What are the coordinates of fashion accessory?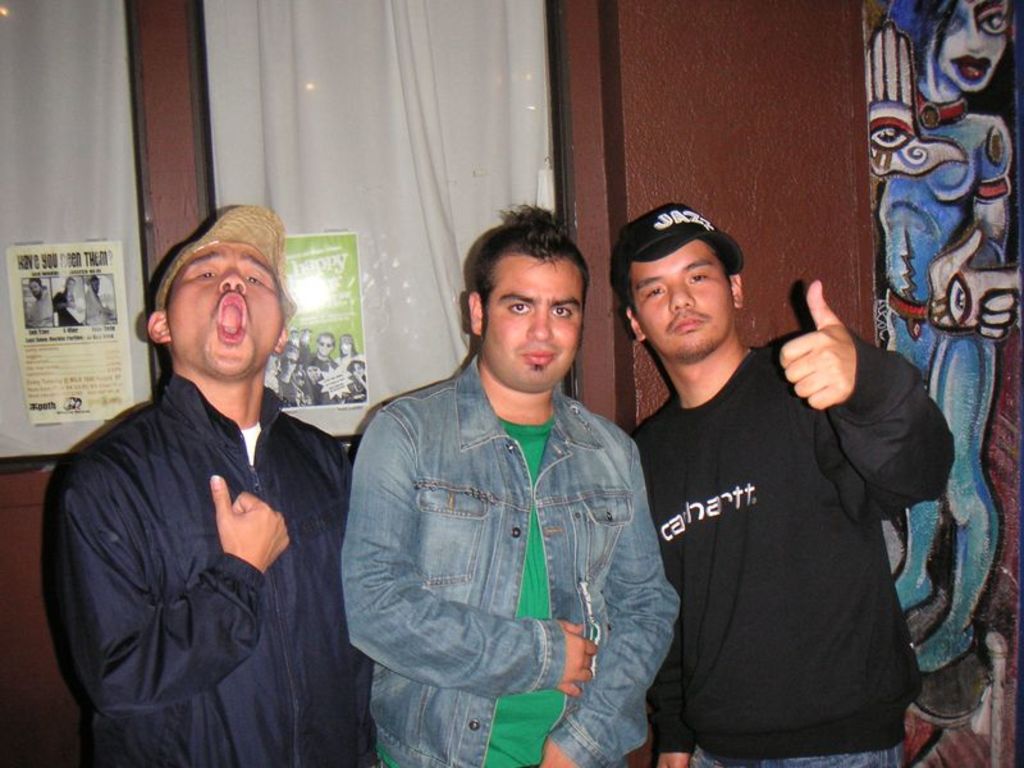
detection(152, 204, 300, 340).
